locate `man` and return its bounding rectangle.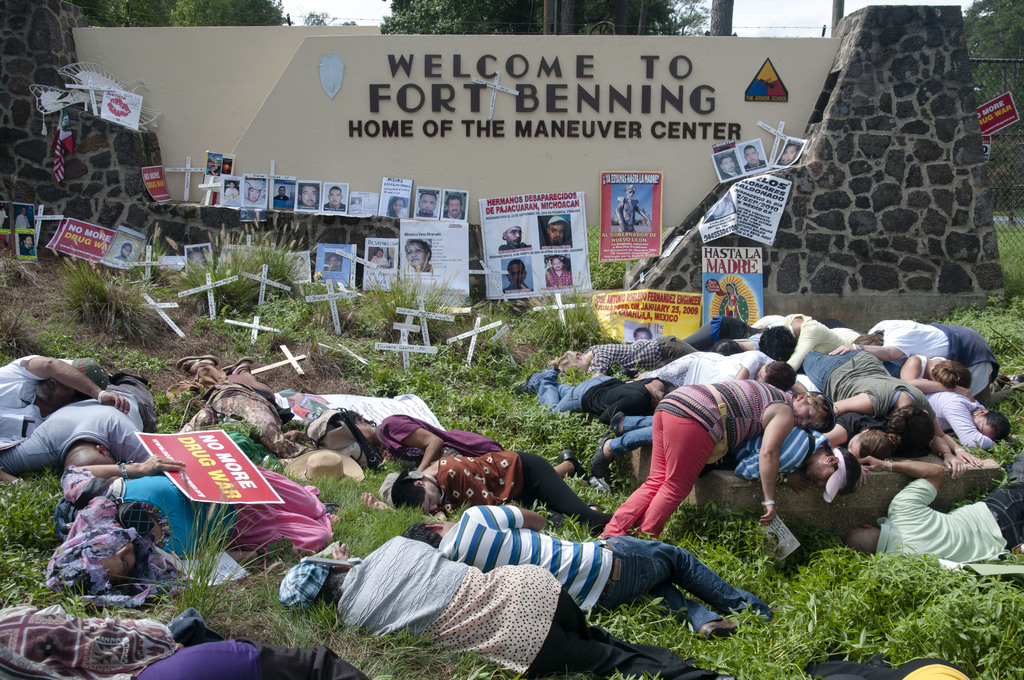
bbox(19, 238, 36, 256).
